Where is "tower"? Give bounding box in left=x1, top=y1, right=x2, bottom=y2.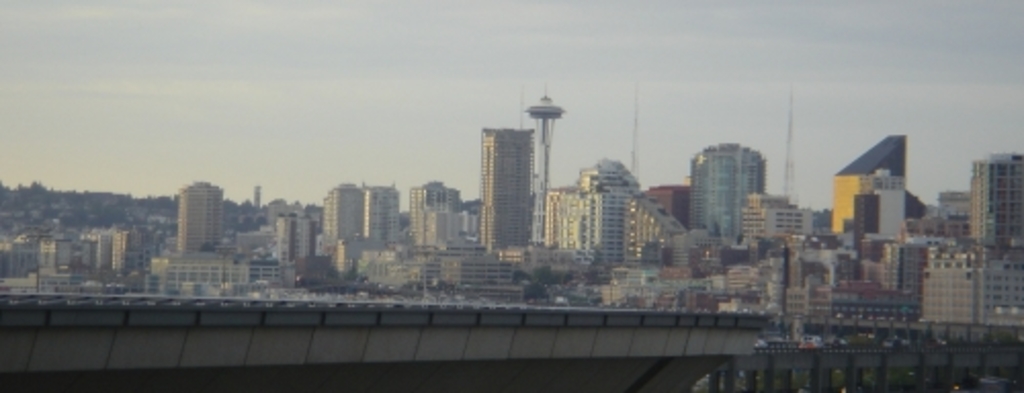
left=467, top=84, right=569, bottom=258.
